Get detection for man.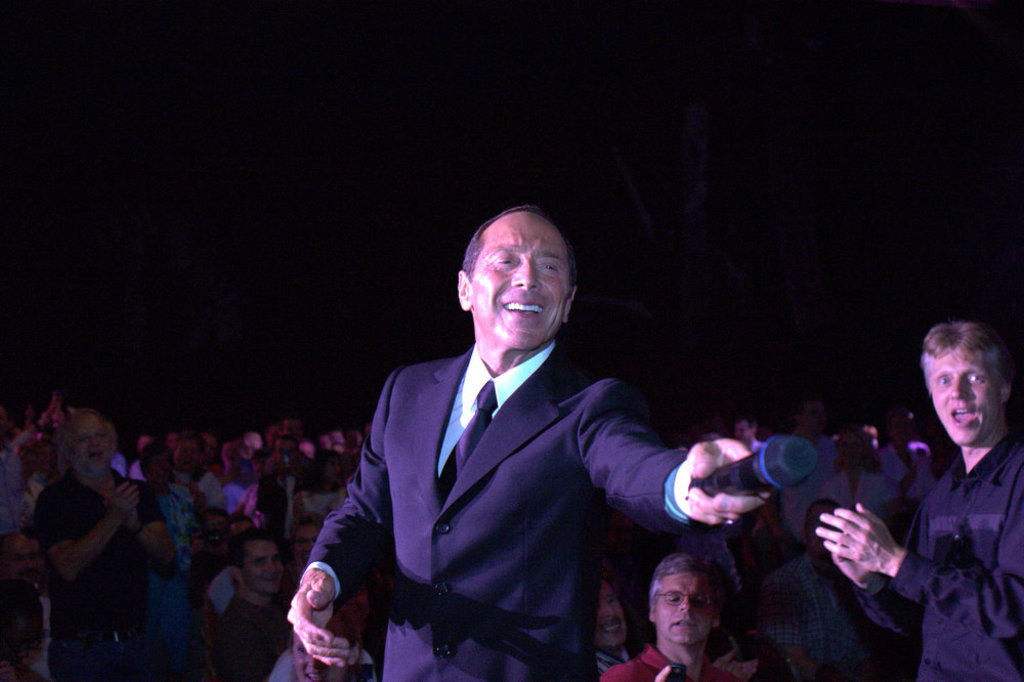
Detection: box=[815, 318, 1023, 681].
